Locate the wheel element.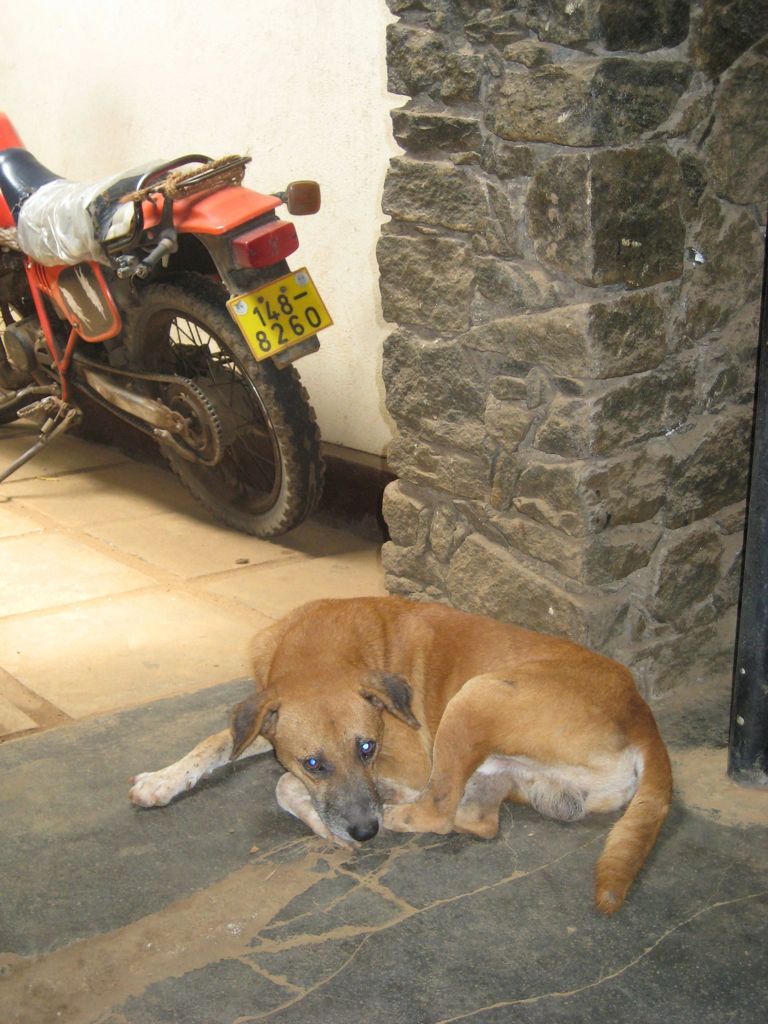
Element bbox: bbox=(0, 292, 51, 427).
